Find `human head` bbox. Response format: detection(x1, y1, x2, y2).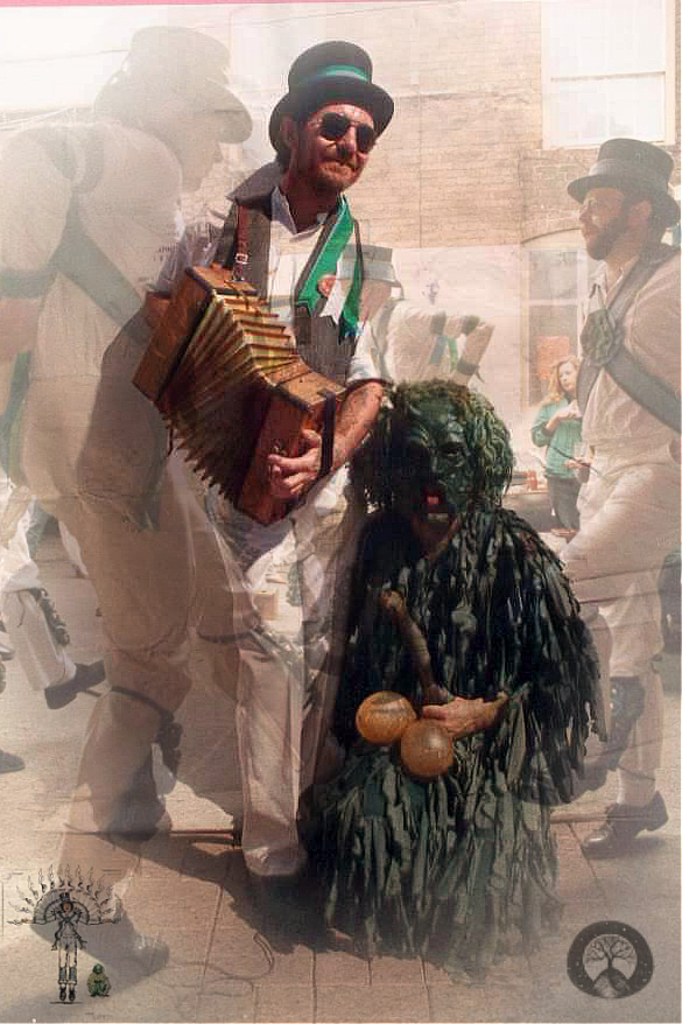
detection(269, 42, 396, 196).
